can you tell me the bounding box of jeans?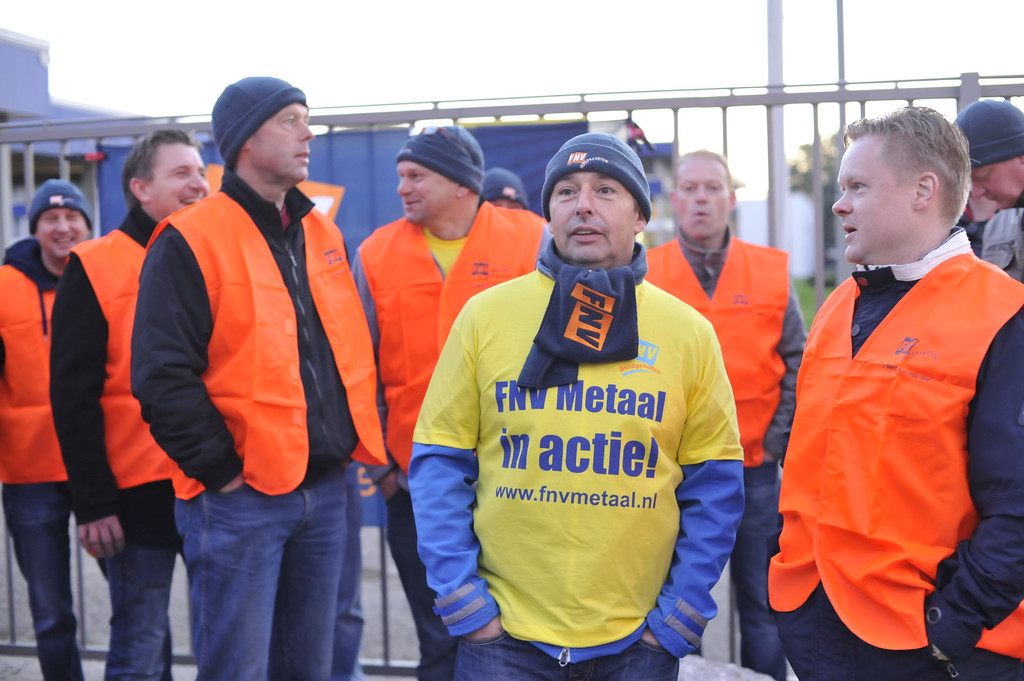
pyautogui.locateOnScreen(175, 485, 349, 677).
